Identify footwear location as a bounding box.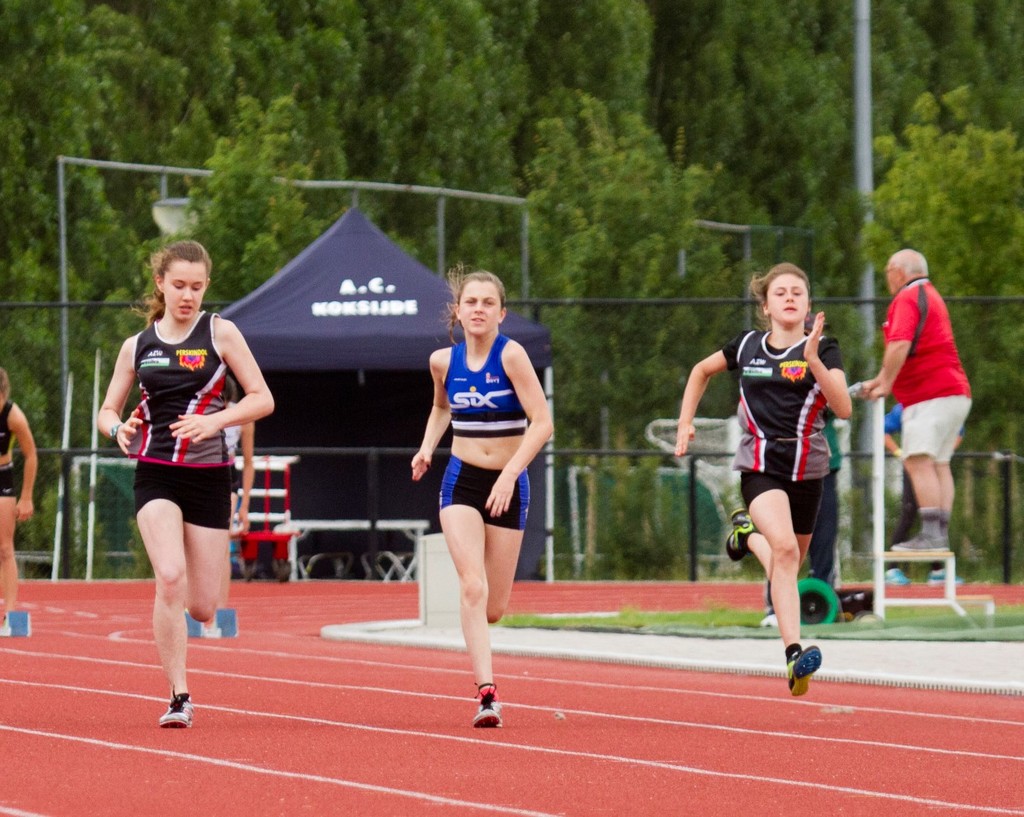
region(780, 643, 817, 697).
